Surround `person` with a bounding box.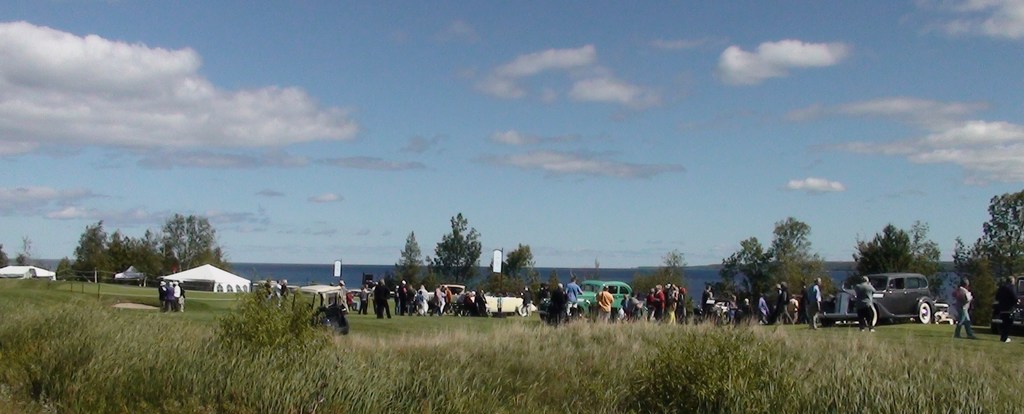
select_region(669, 283, 688, 324).
